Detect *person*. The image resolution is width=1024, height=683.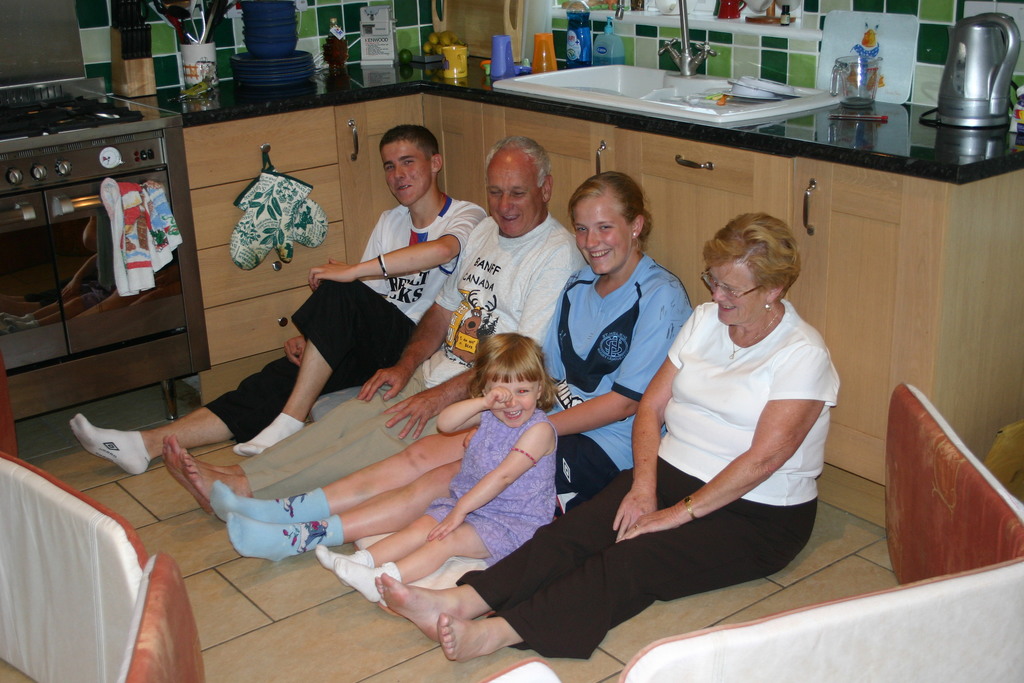
[70,122,489,482].
